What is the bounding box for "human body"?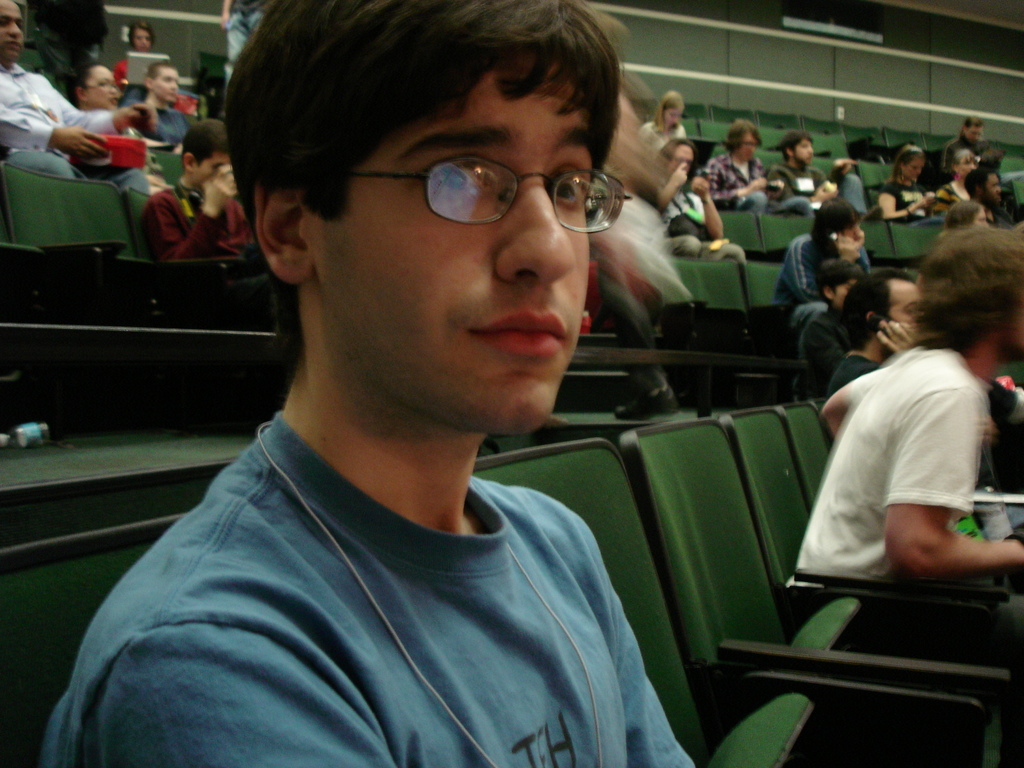
Rect(704, 159, 808, 212).
